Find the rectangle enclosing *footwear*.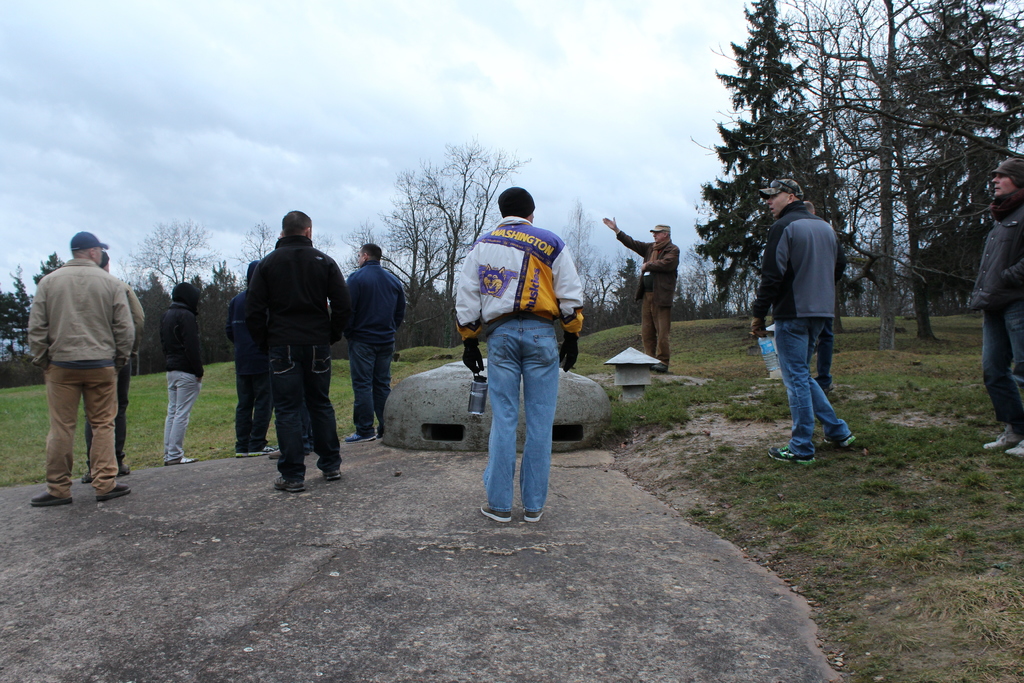
box(980, 427, 1016, 450).
